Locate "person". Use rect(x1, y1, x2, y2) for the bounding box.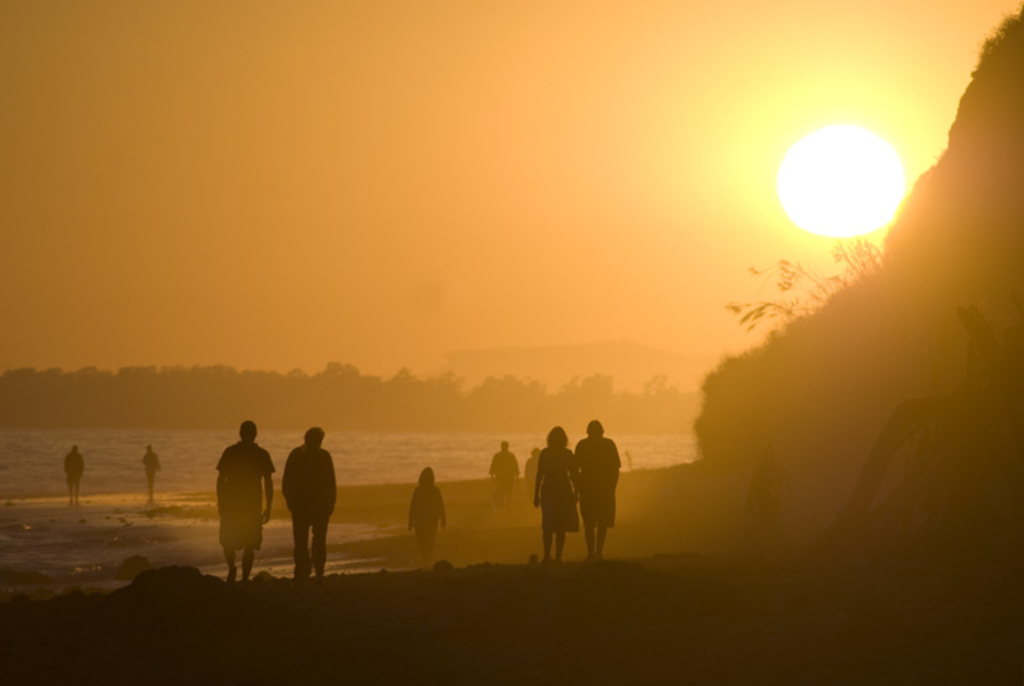
rect(141, 451, 166, 500).
